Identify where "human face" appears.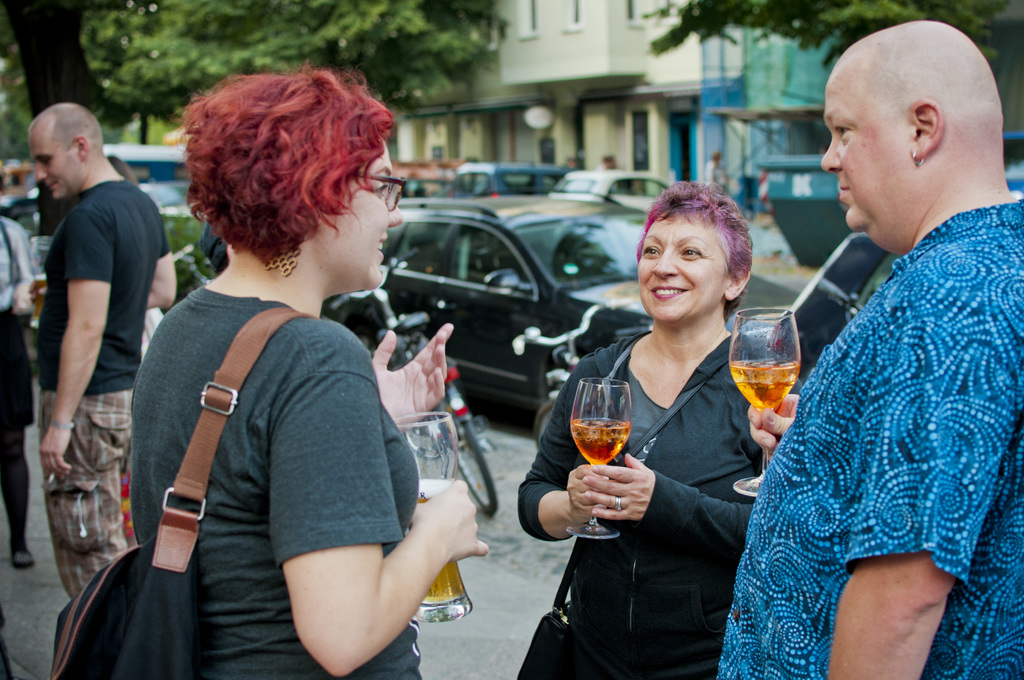
Appears at crop(823, 67, 913, 229).
